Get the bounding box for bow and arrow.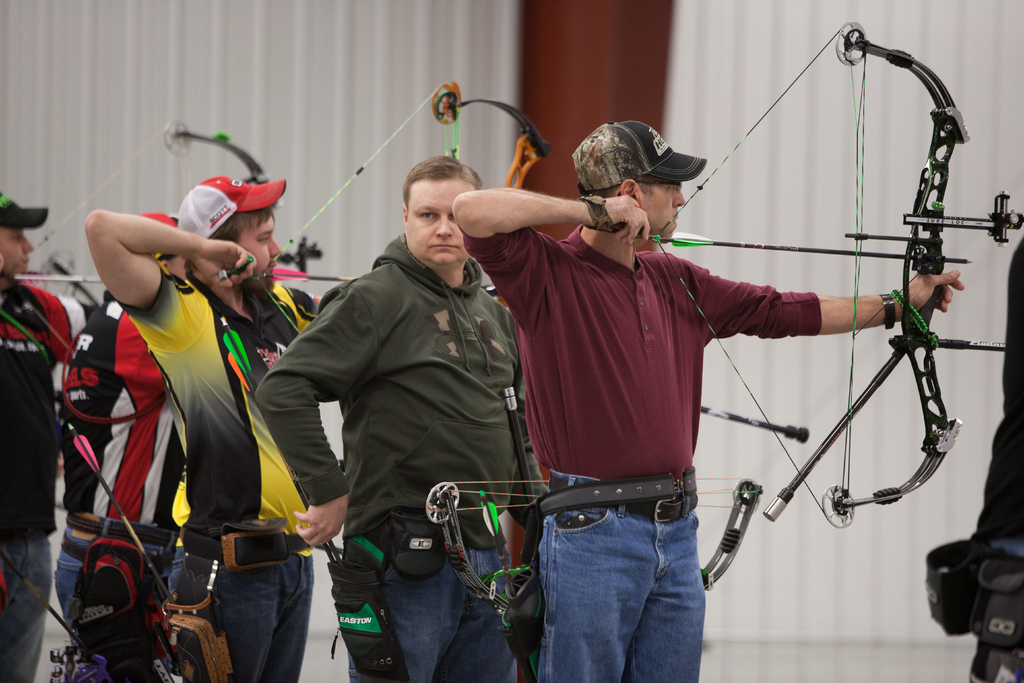
(left=68, top=423, right=181, bottom=614).
